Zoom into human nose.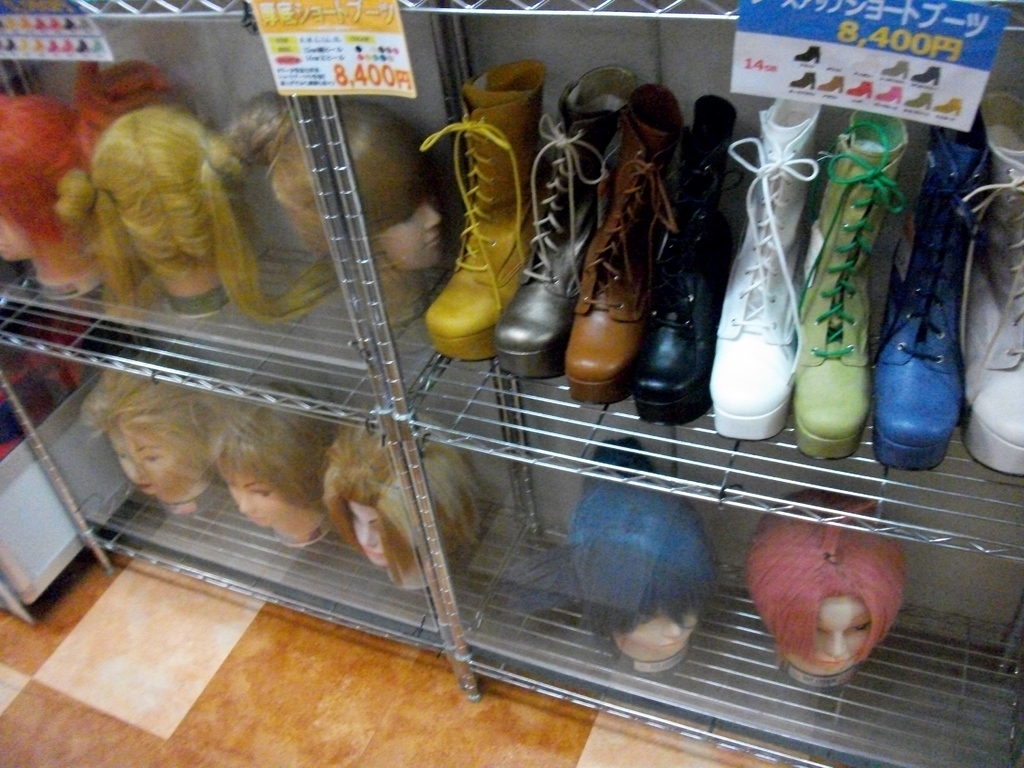
Zoom target: bbox=(237, 496, 255, 511).
